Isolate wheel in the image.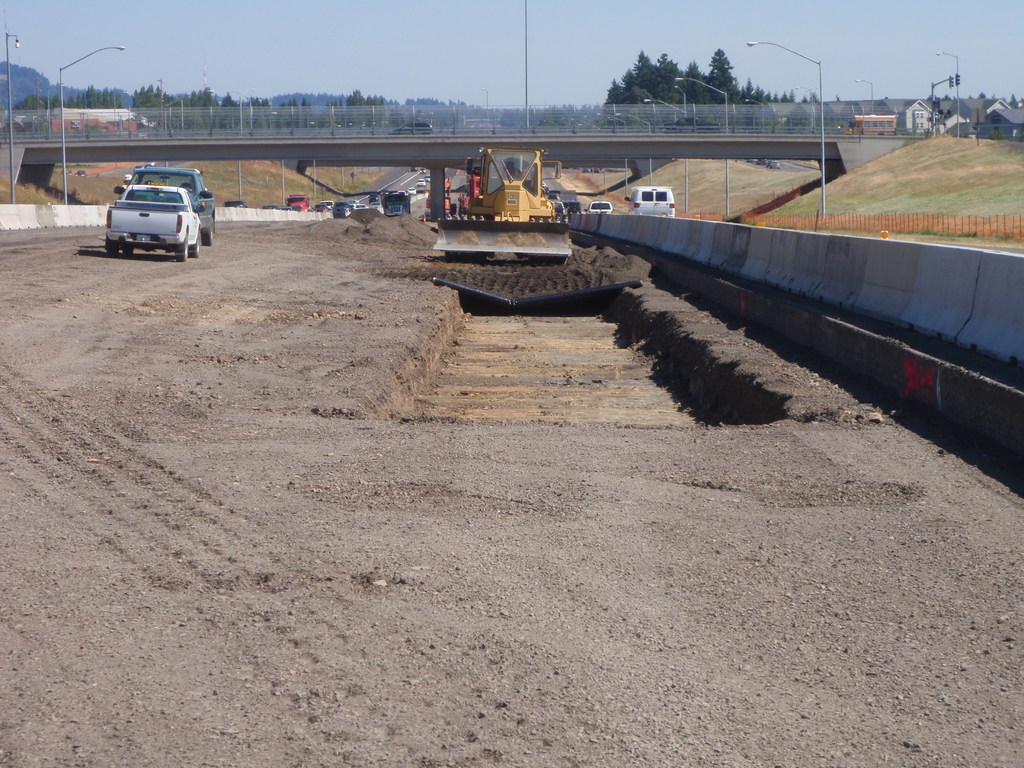
Isolated region: bbox=[123, 245, 132, 256].
